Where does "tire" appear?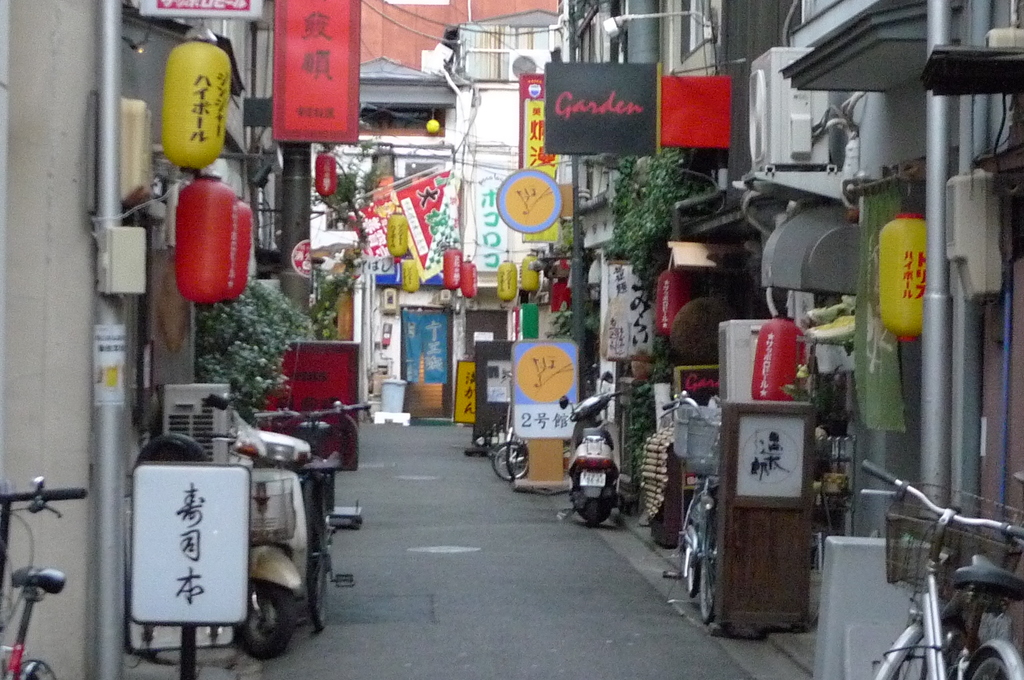
Appears at (left=872, top=626, right=928, bottom=676).
